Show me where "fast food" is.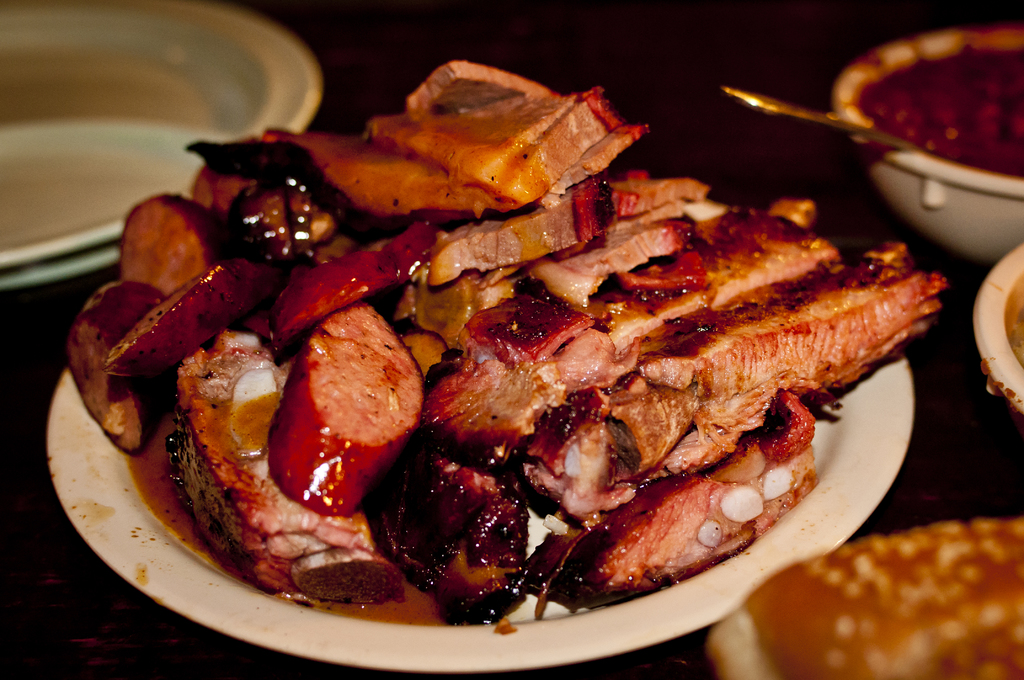
"fast food" is at [172, 314, 410, 611].
